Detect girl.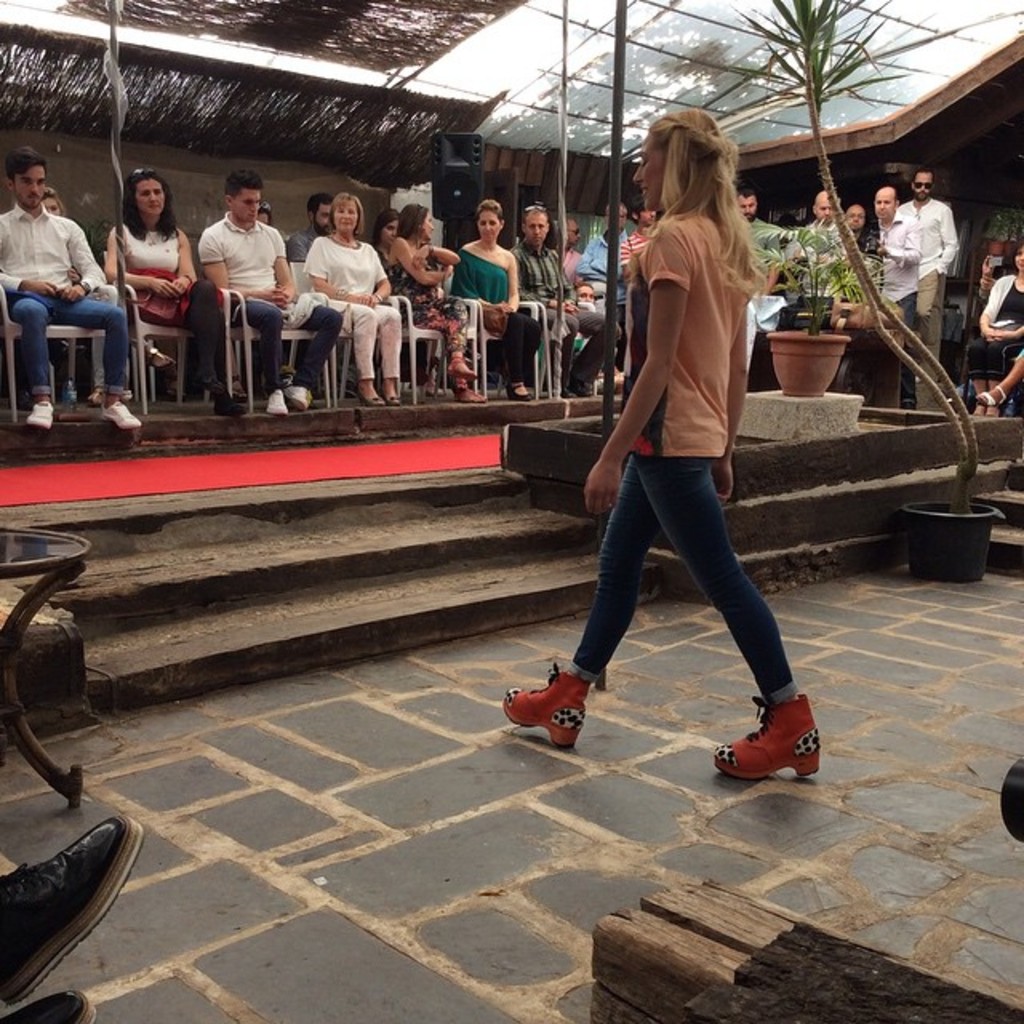
Detected at (397, 182, 486, 408).
